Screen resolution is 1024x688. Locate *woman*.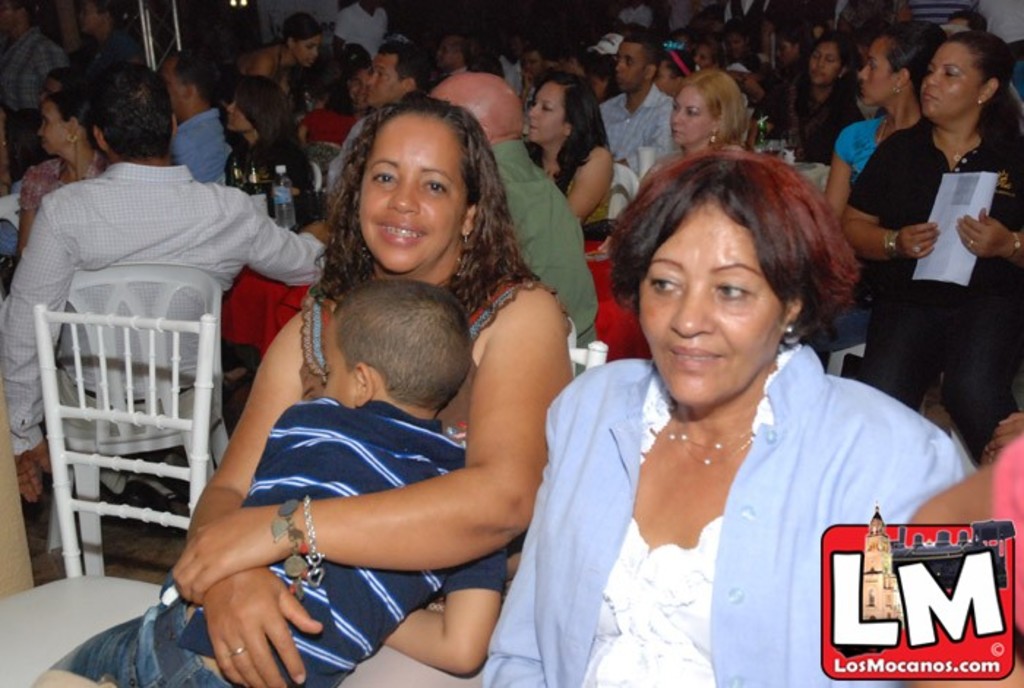
[x1=222, y1=76, x2=320, y2=228].
